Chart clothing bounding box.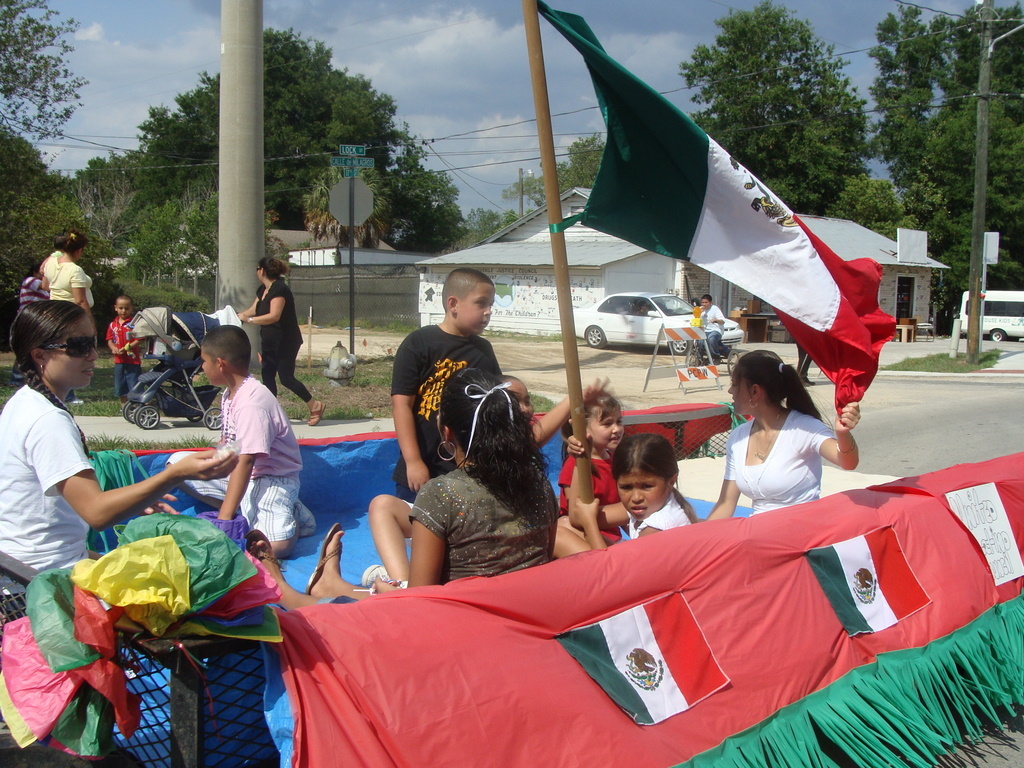
Charted: box=[104, 317, 142, 396].
